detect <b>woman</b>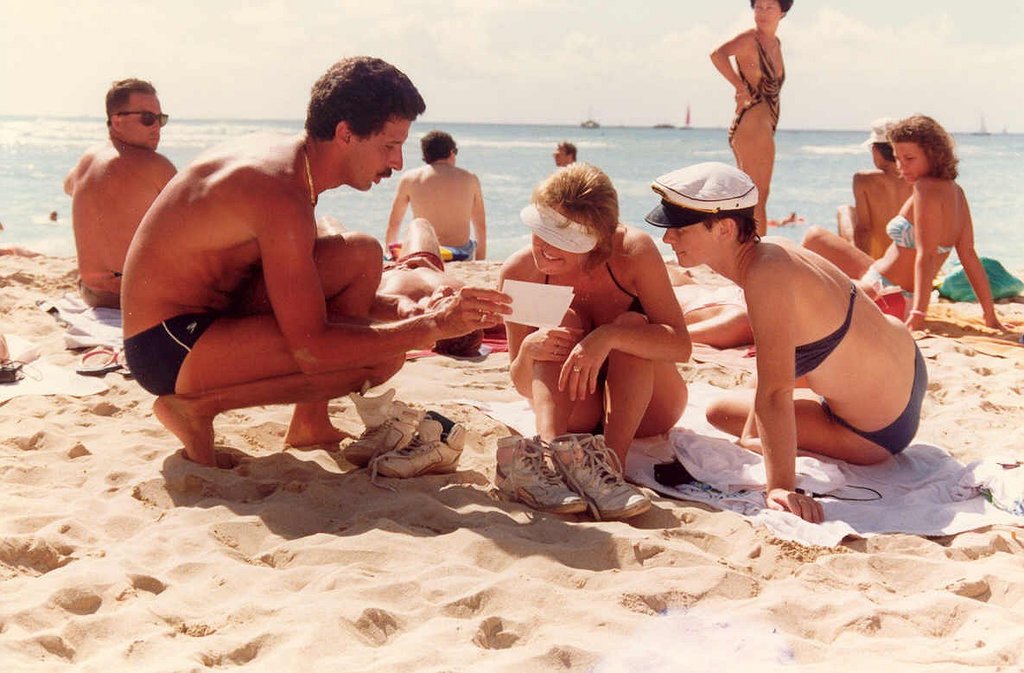
[500, 142, 700, 503]
